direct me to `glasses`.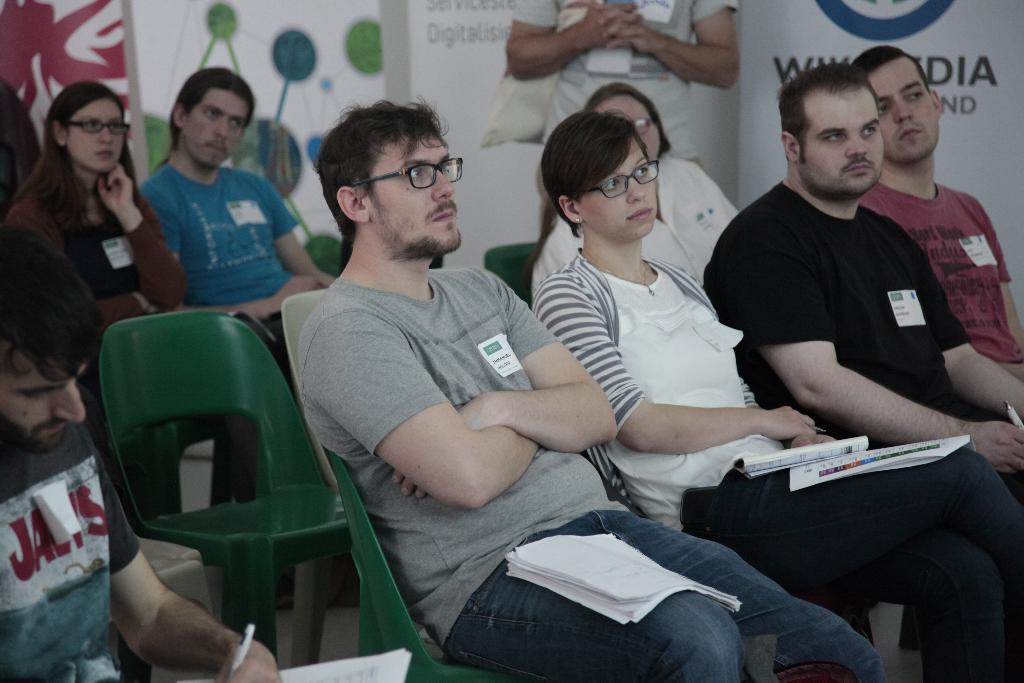
Direction: bbox(582, 161, 662, 197).
